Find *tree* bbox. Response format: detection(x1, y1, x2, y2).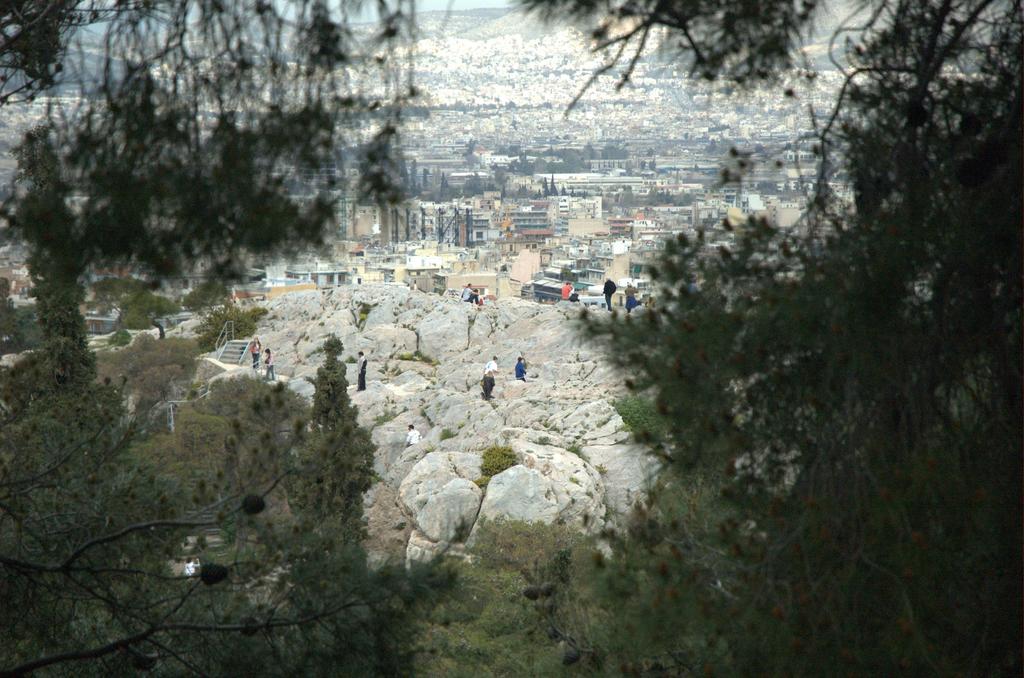
detection(612, 184, 634, 193).
